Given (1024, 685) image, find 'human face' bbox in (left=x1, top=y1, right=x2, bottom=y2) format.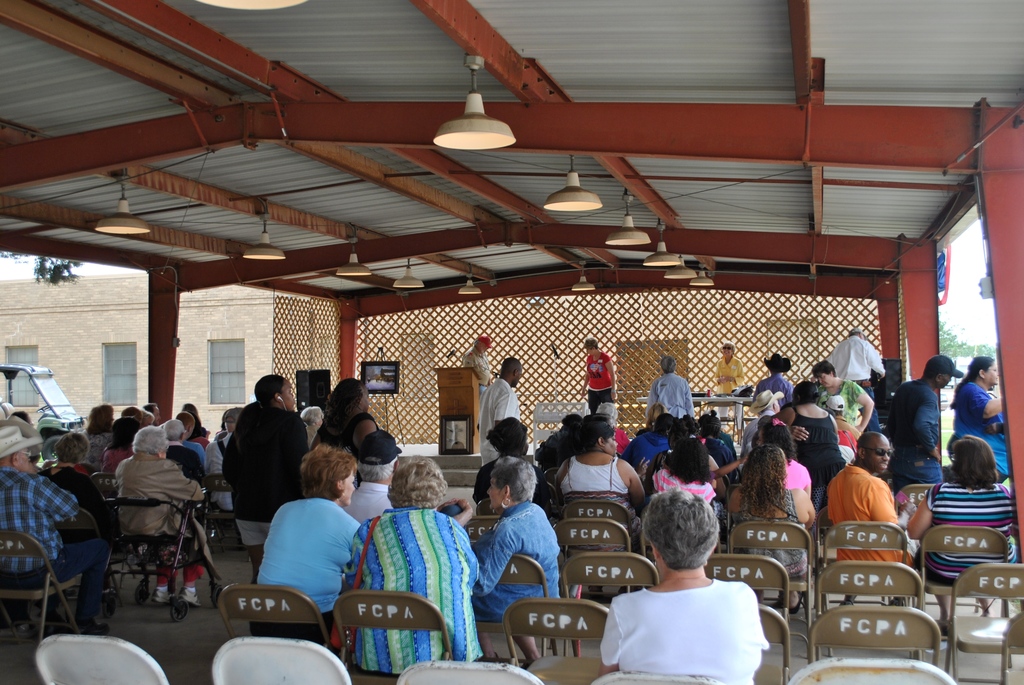
(left=511, top=367, right=523, bottom=387).
